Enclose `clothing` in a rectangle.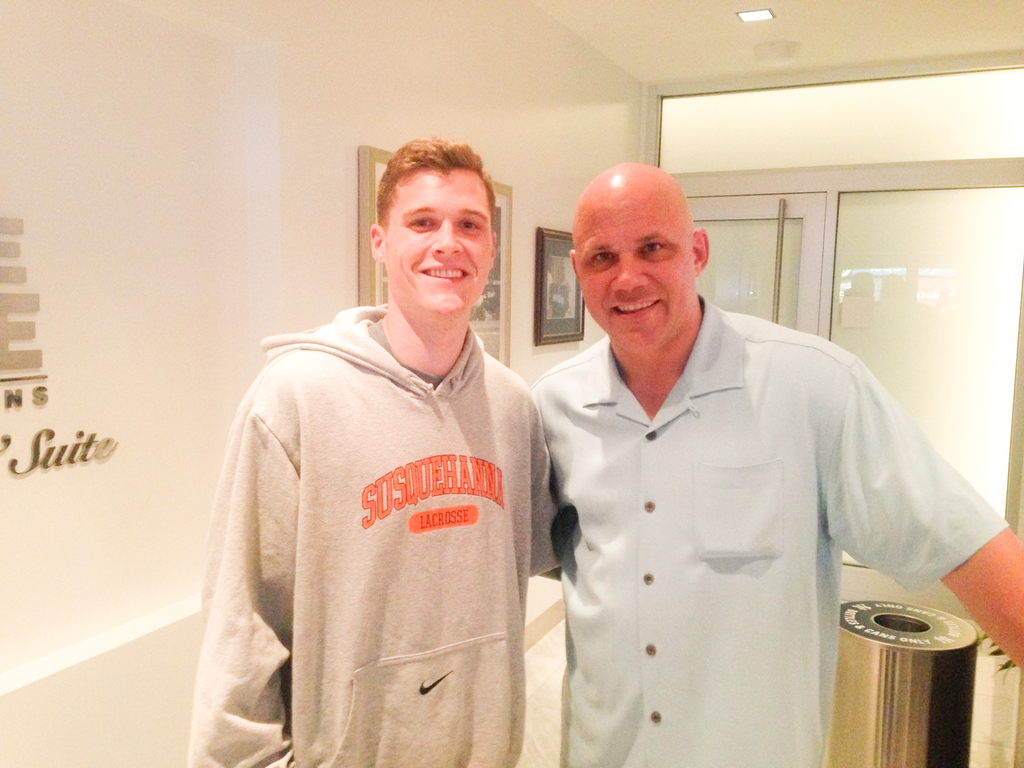
left=182, top=298, right=570, bottom=767.
